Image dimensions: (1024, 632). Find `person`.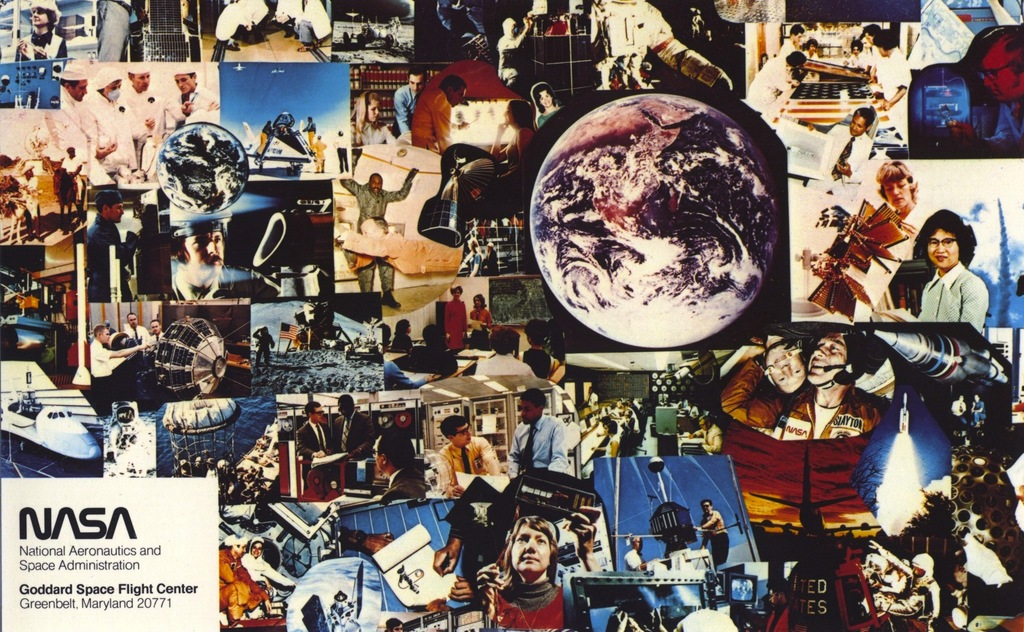
Rect(252, 325, 273, 370).
